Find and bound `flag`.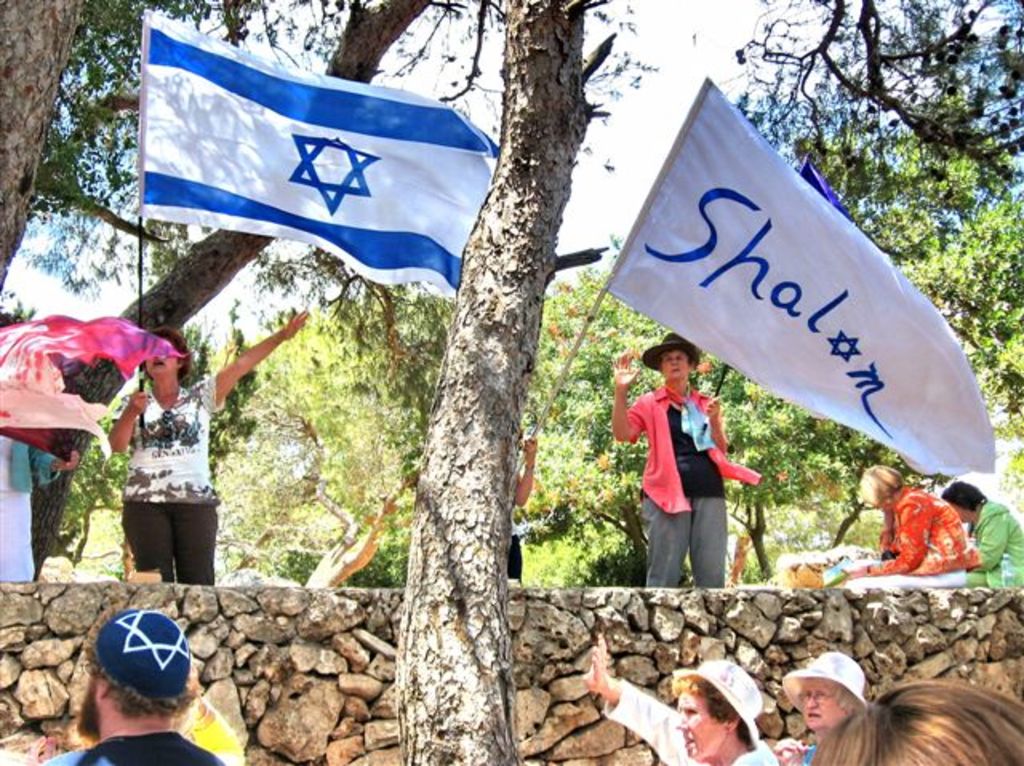
Bound: (x1=142, y1=13, x2=502, y2=293).
